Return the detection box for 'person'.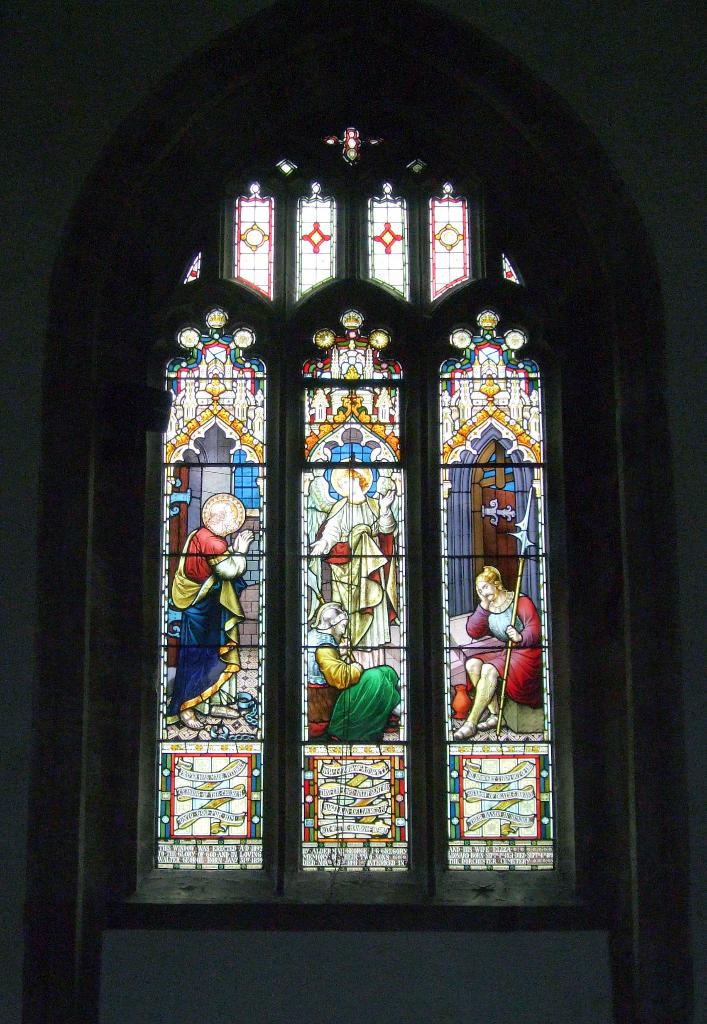
x1=467 y1=561 x2=528 y2=732.
